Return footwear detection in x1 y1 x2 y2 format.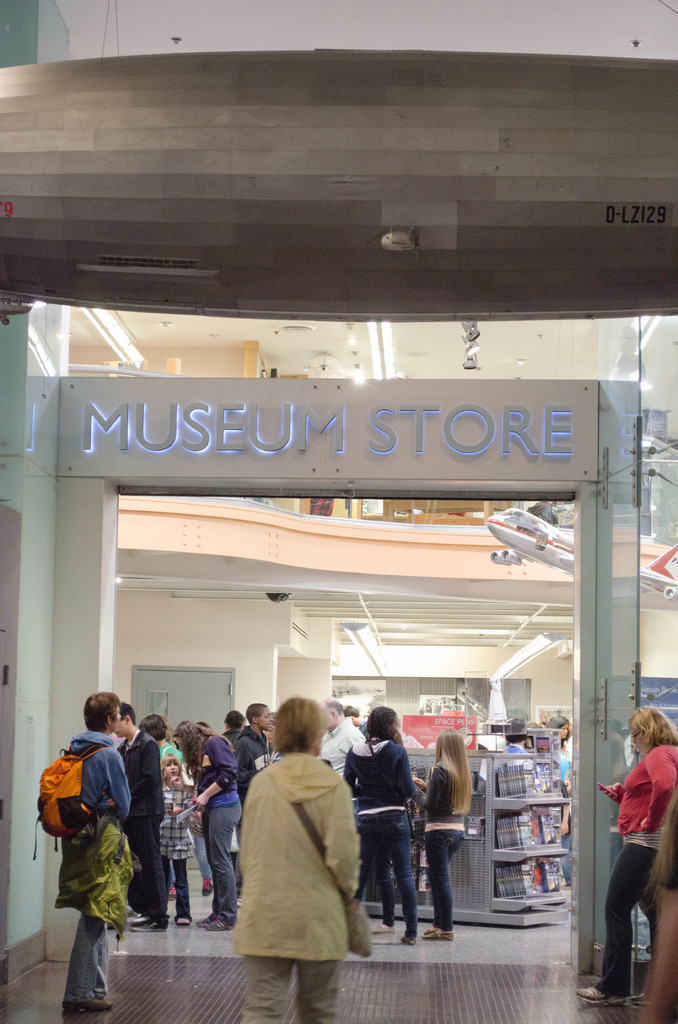
200 879 213 896.
